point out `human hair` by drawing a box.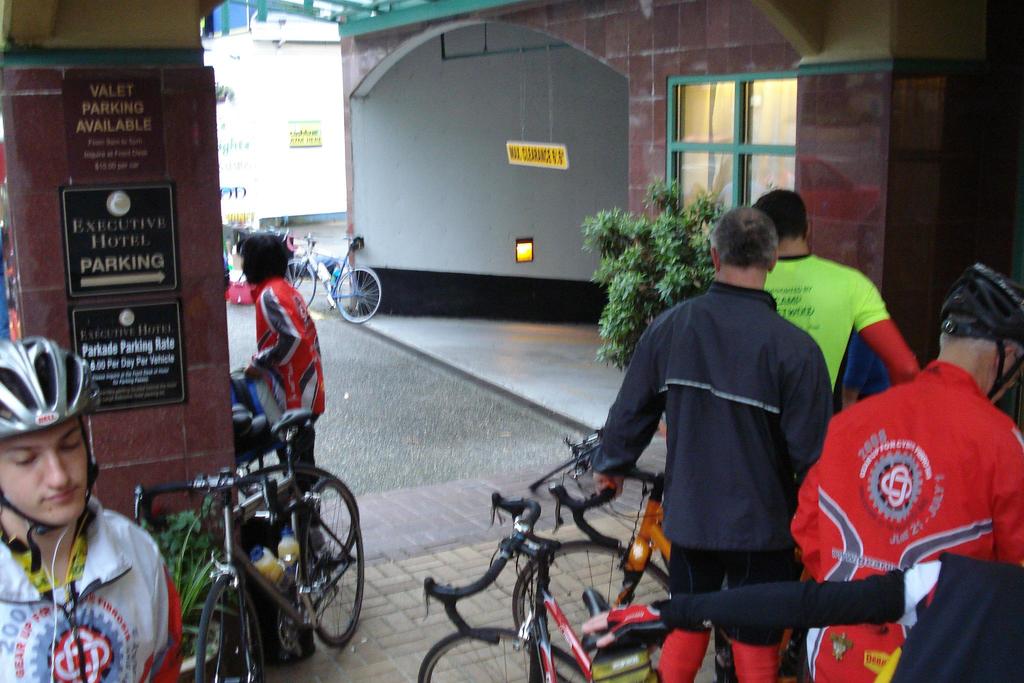
locate(712, 208, 776, 263).
